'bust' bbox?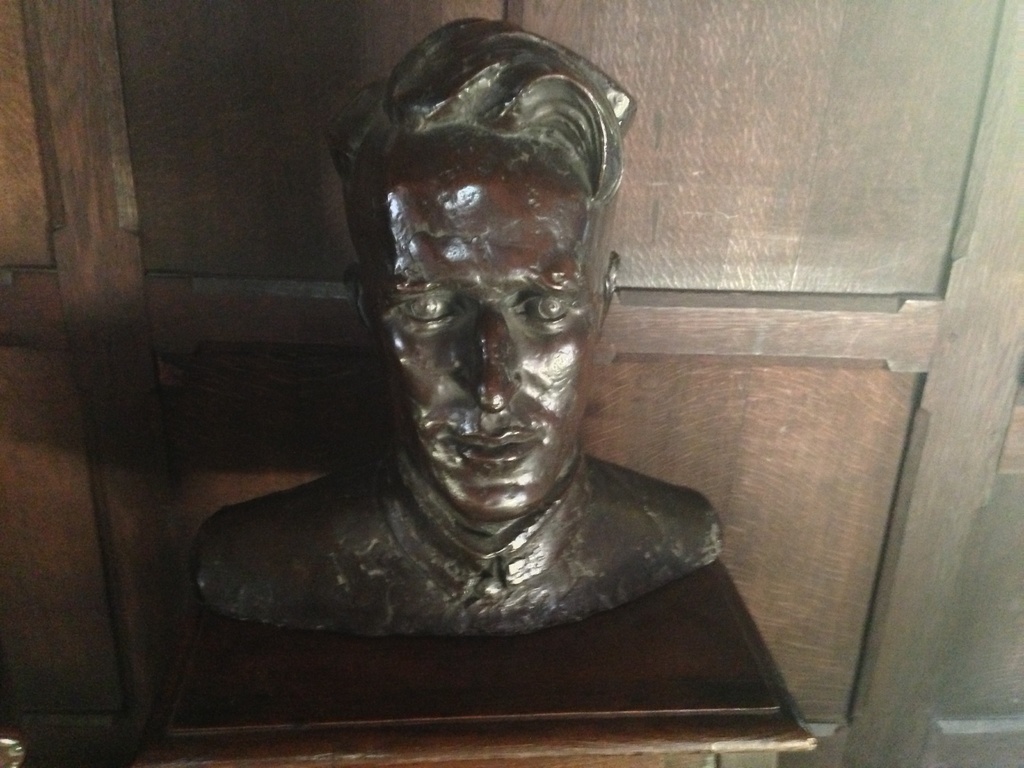
188, 19, 728, 638
